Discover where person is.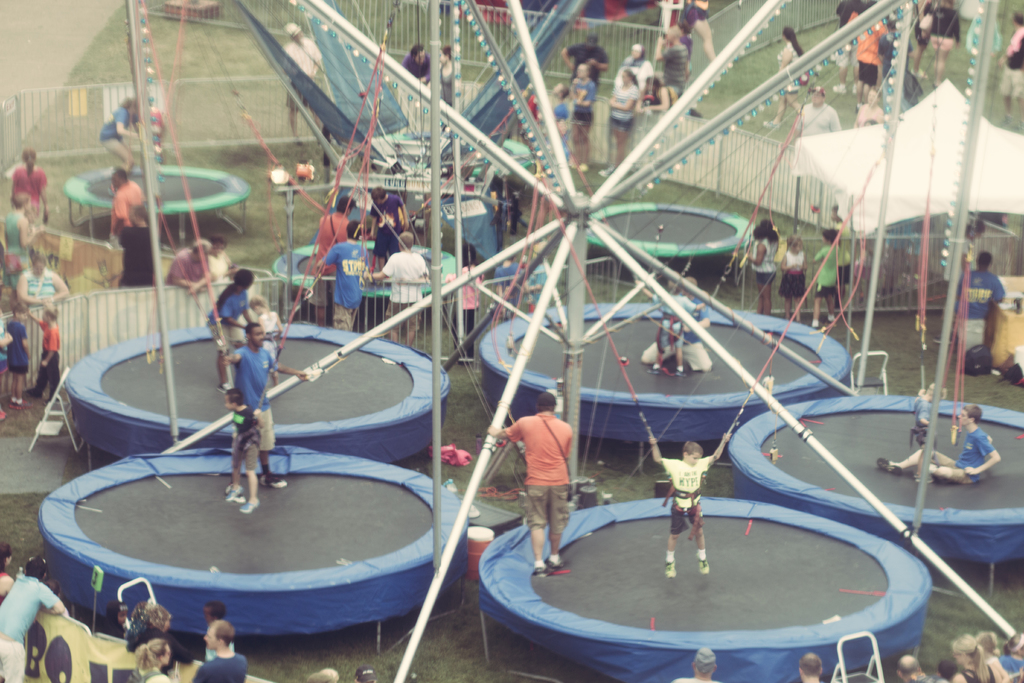
Discovered at region(796, 650, 824, 682).
